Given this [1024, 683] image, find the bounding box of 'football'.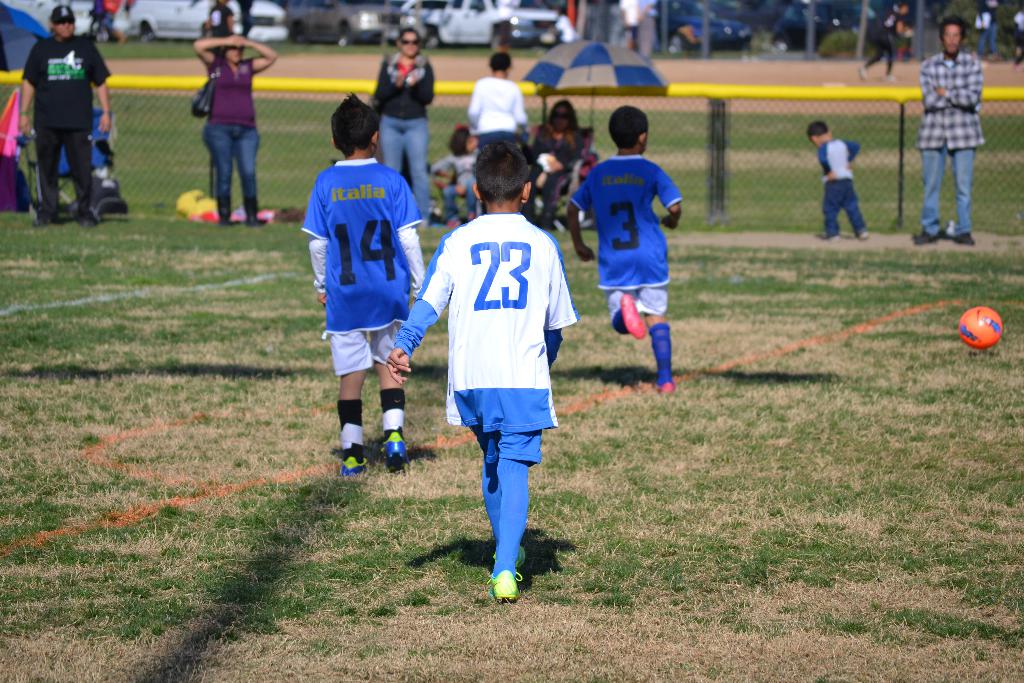
x1=959, y1=304, x2=1007, y2=345.
